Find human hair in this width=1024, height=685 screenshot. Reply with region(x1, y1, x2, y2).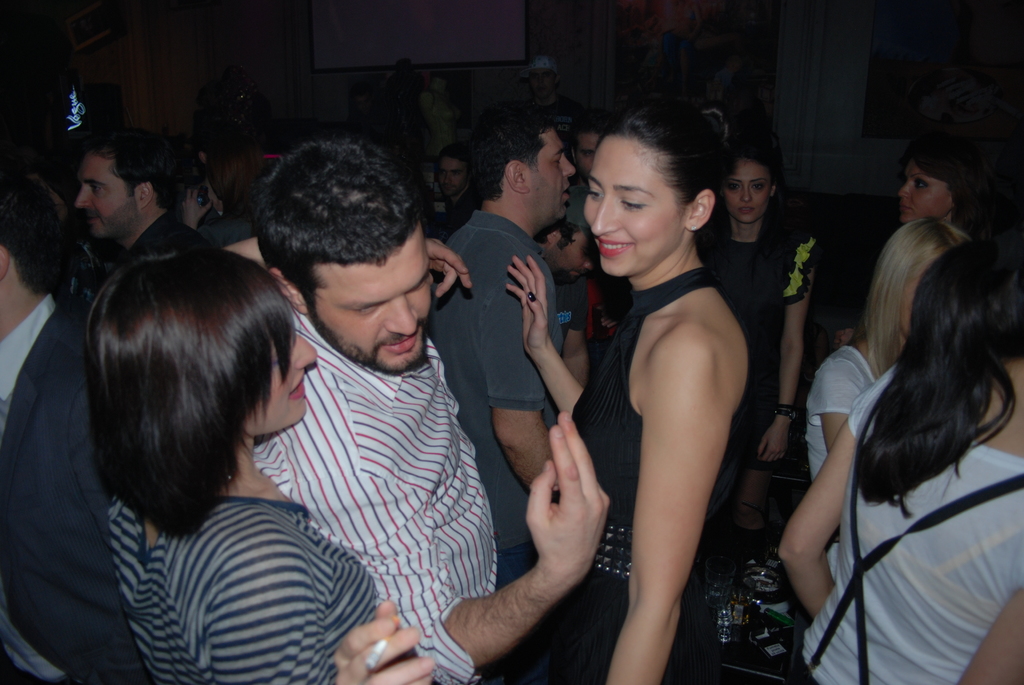
region(456, 122, 563, 209).
